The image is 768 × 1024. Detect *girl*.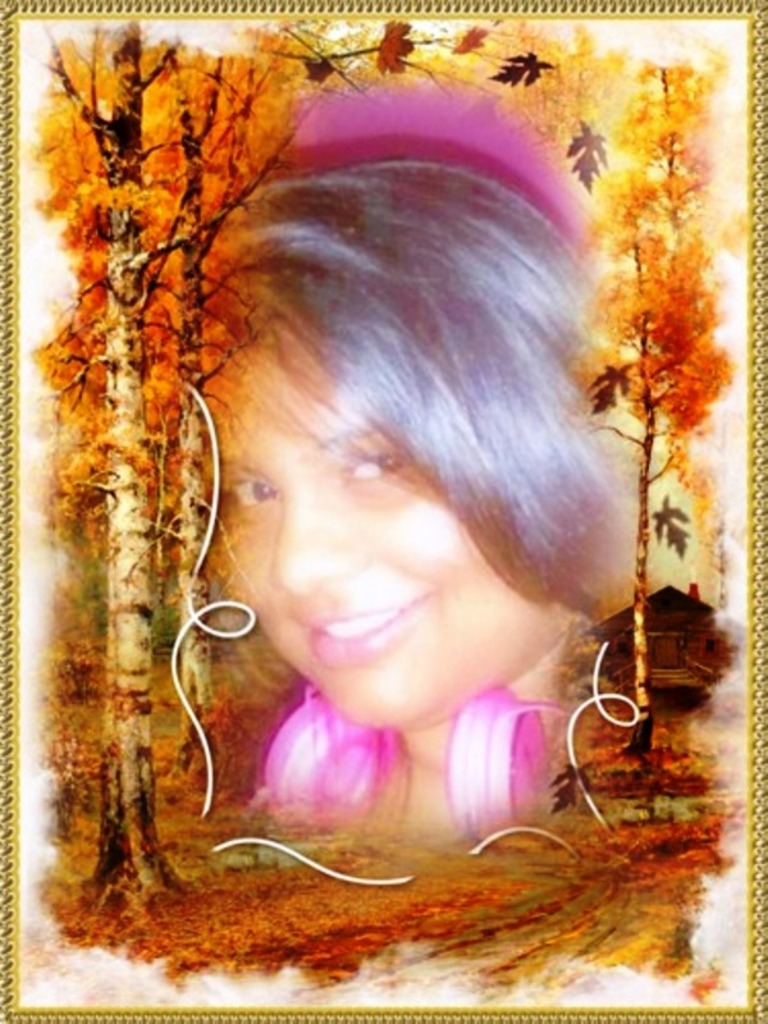
Detection: bbox(195, 74, 673, 827).
